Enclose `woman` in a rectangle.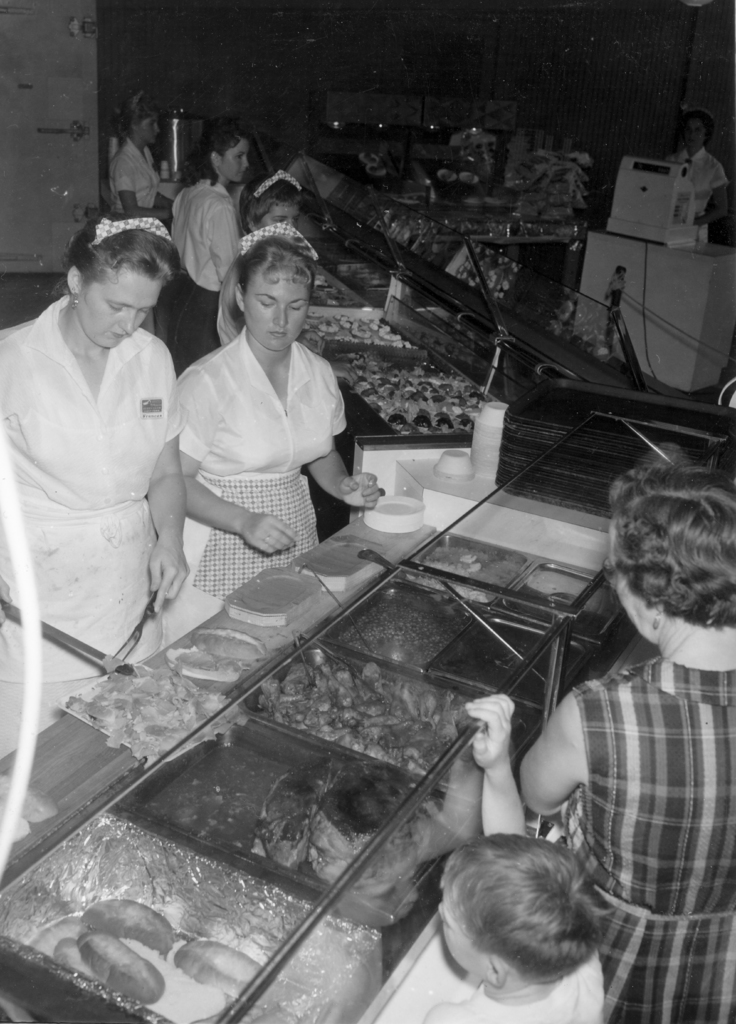
left=179, top=122, right=253, bottom=362.
